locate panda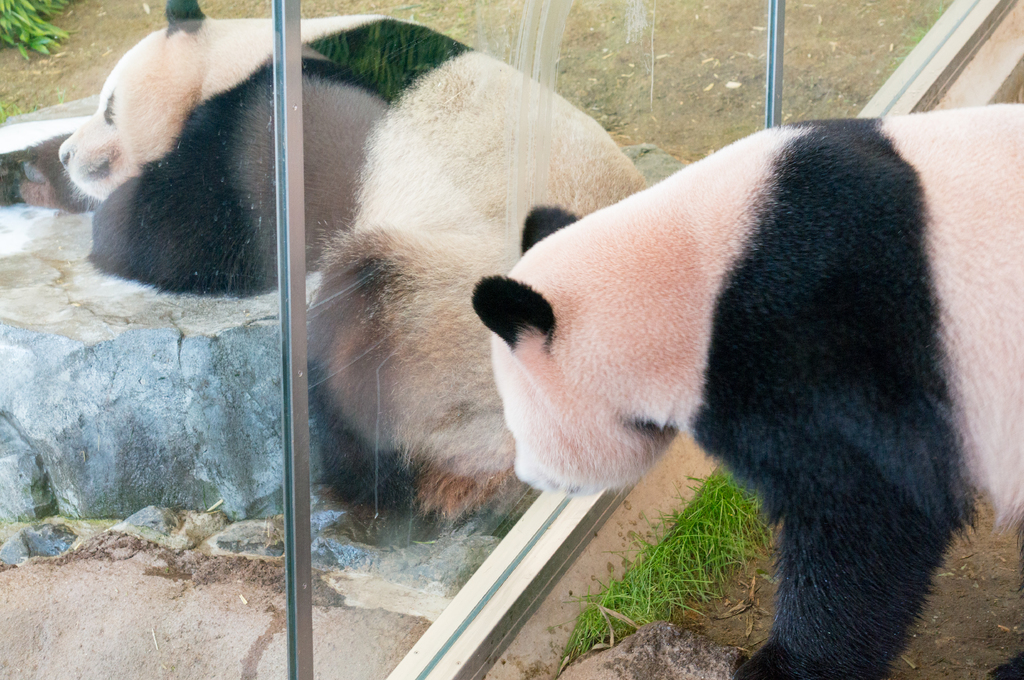
box=[52, 0, 649, 530]
